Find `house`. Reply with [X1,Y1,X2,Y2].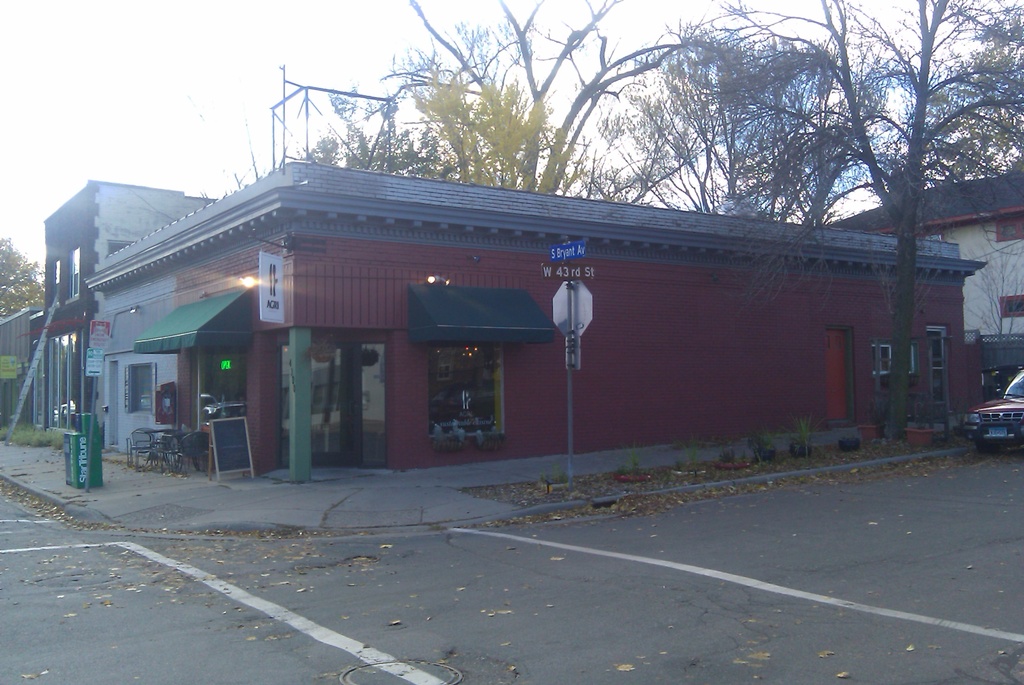
[77,161,986,485].
